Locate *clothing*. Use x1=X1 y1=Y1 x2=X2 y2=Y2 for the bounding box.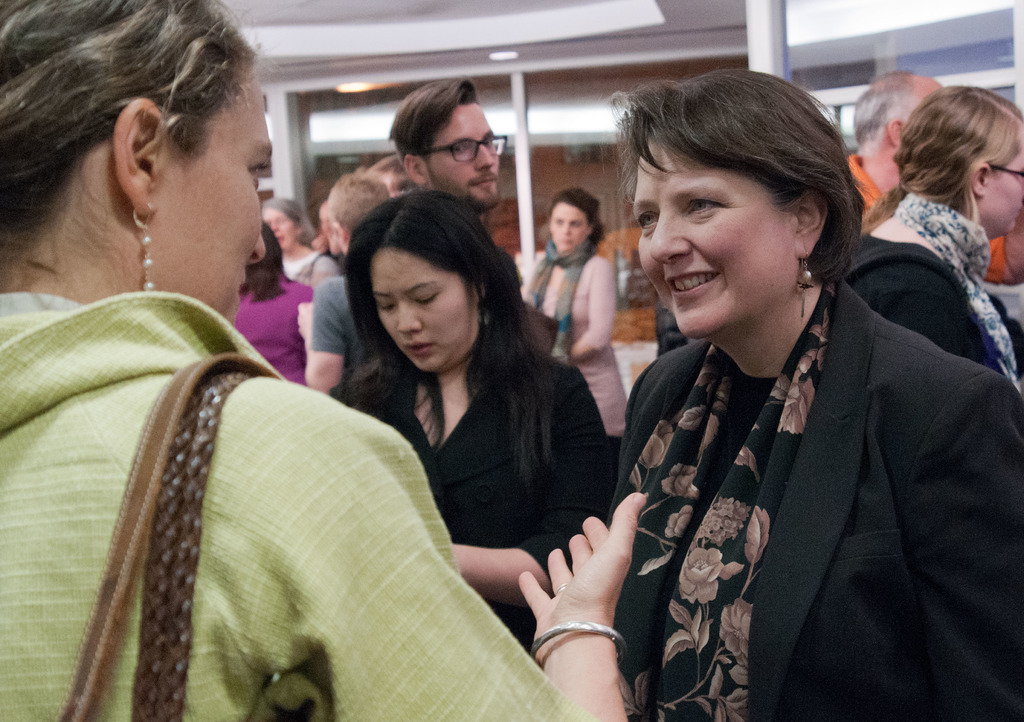
x1=513 y1=240 x2=627 y2=437.
